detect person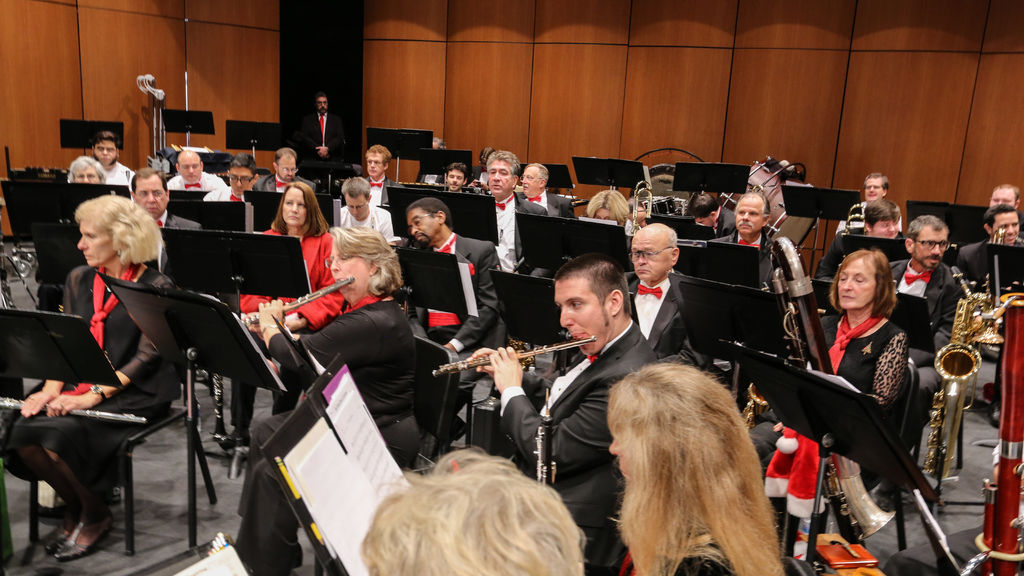
select_region(301, 85, 353, 172)
